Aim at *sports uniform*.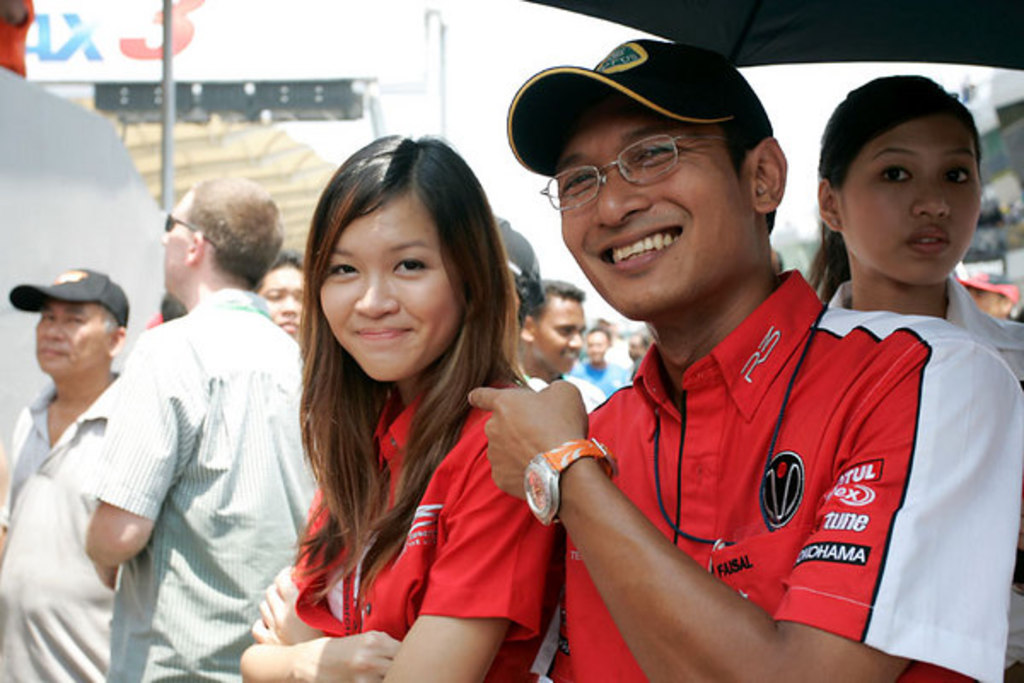
Aimed at rect(509, 58, 978, 661).
